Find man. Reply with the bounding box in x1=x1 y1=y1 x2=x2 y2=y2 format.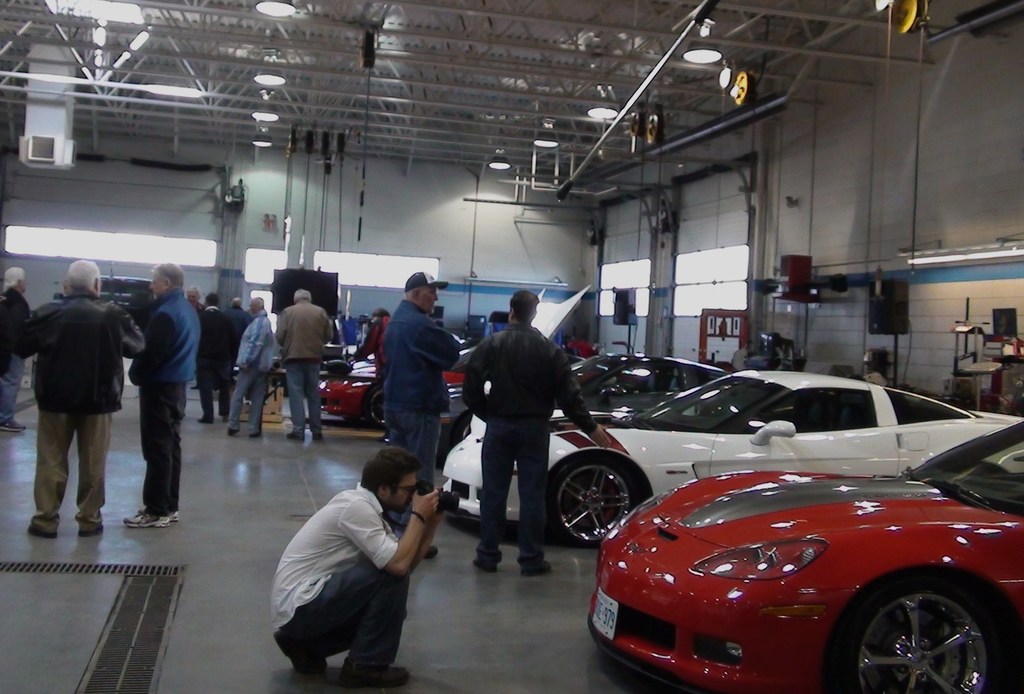
x1=263 y1=283 x2=343 y2=462.
